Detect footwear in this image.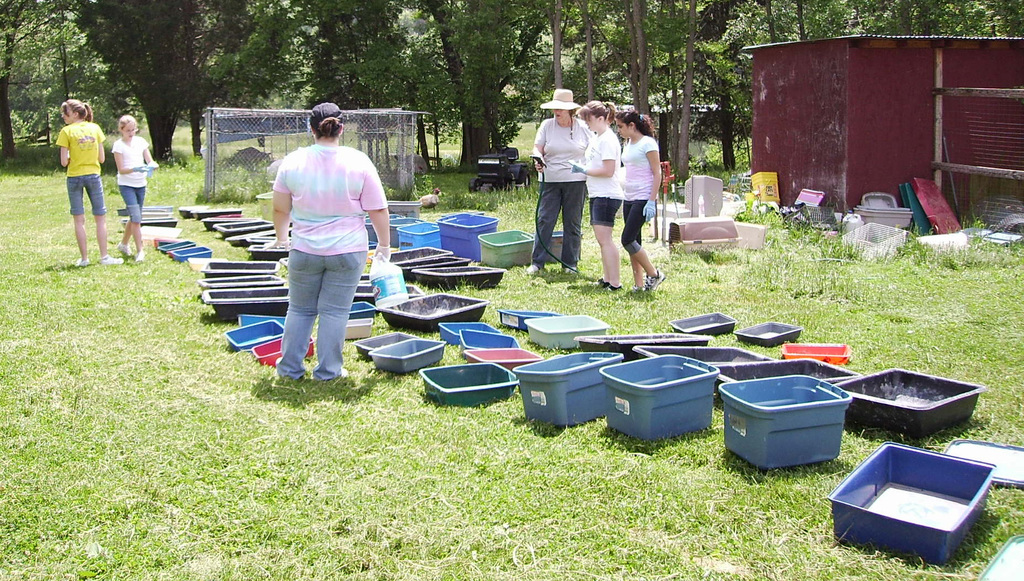
Detection: <region>115, 245, 127, 252</region>.
